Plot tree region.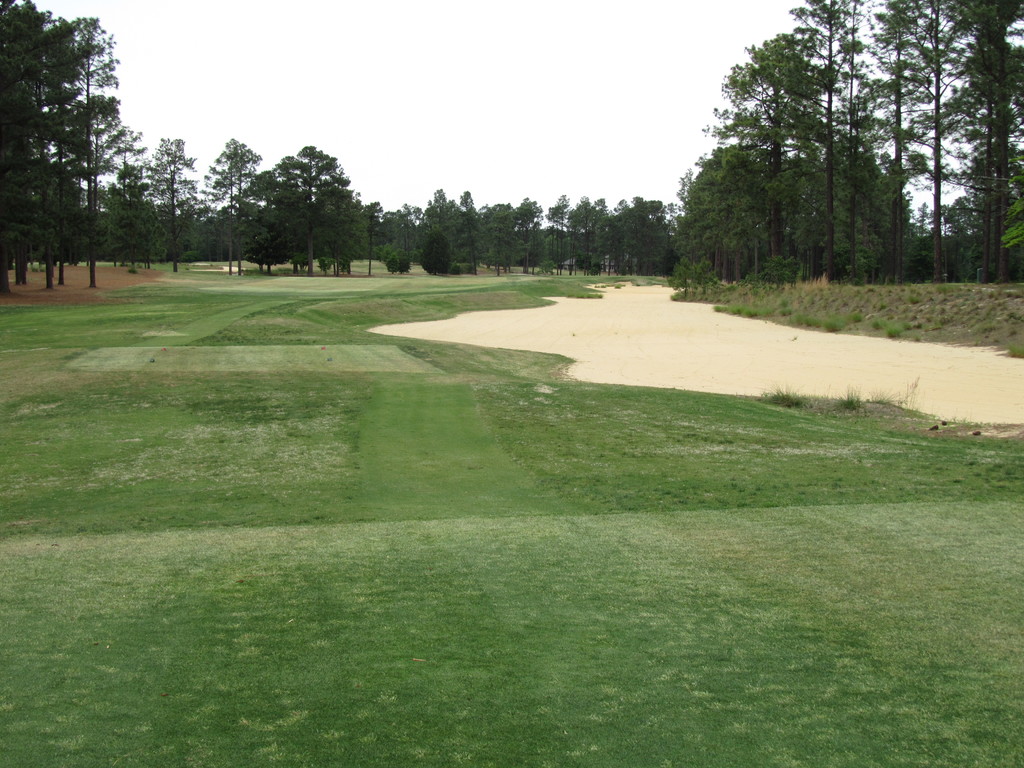
Plotted at box=[926, 22, 1023, 285].
